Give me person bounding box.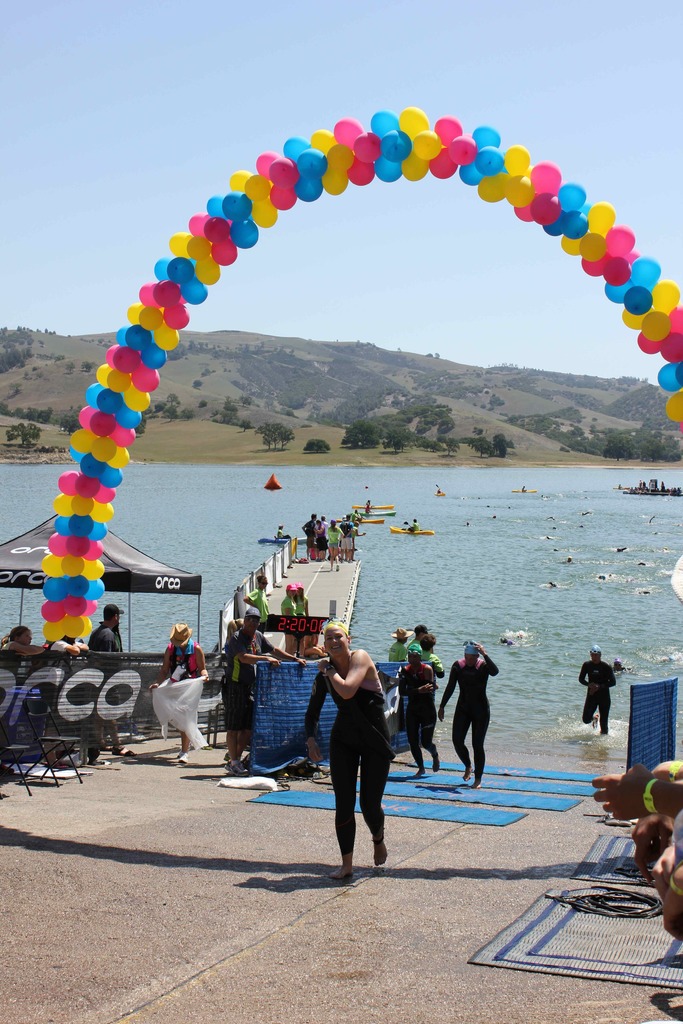
[x1=418, y1=633, x2=448, y2=682].
